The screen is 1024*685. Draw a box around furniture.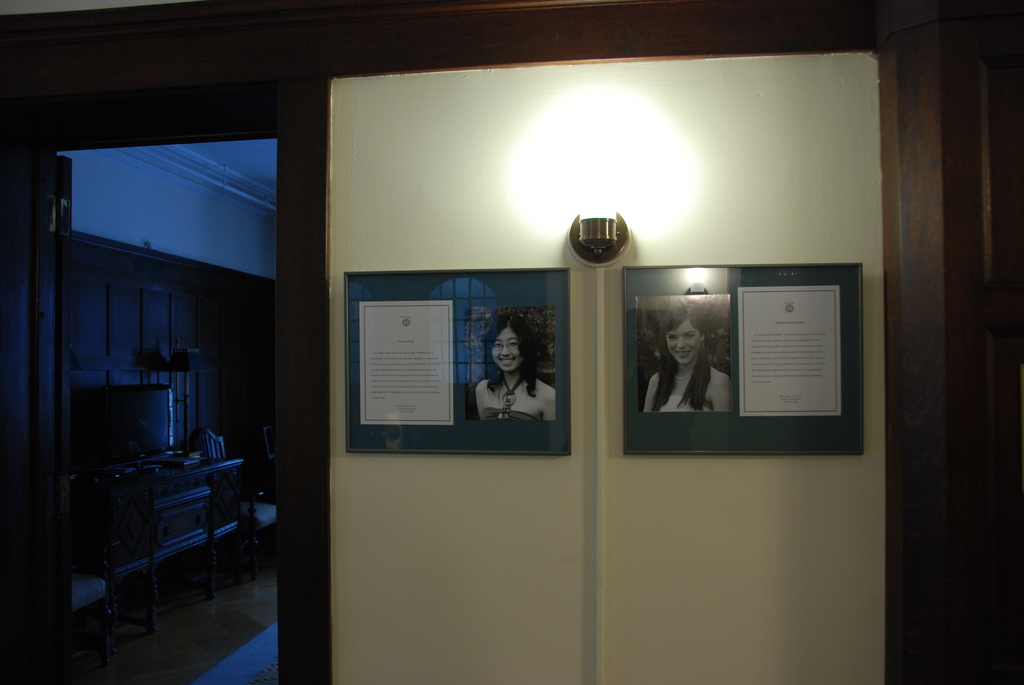
(left=67, top=453, right=242, bottom=666).
